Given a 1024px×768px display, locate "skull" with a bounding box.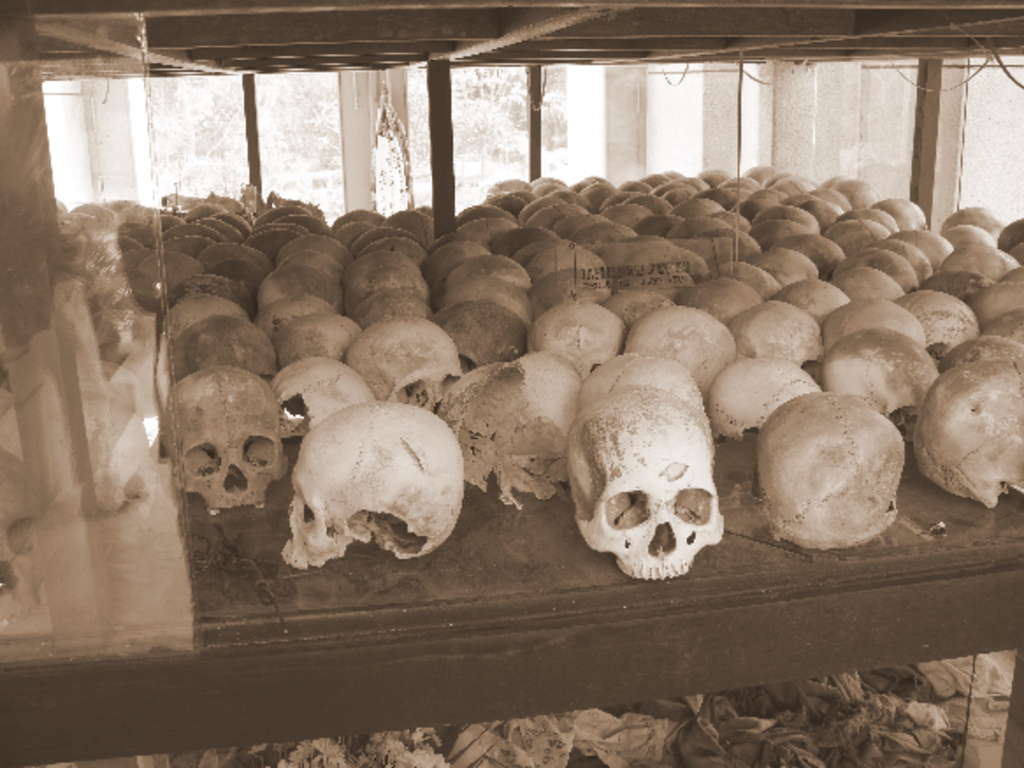
Located: x1=836 y1=202 x2=901 y2=230.
